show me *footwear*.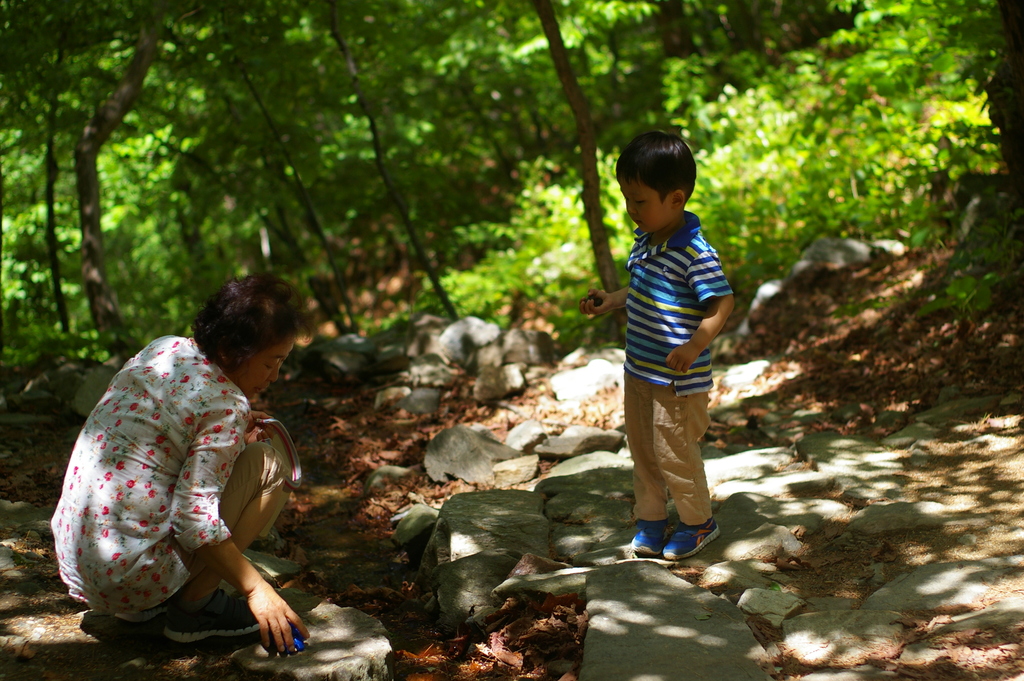
*footwear* is here: crop(163, 593, 272, 643).
